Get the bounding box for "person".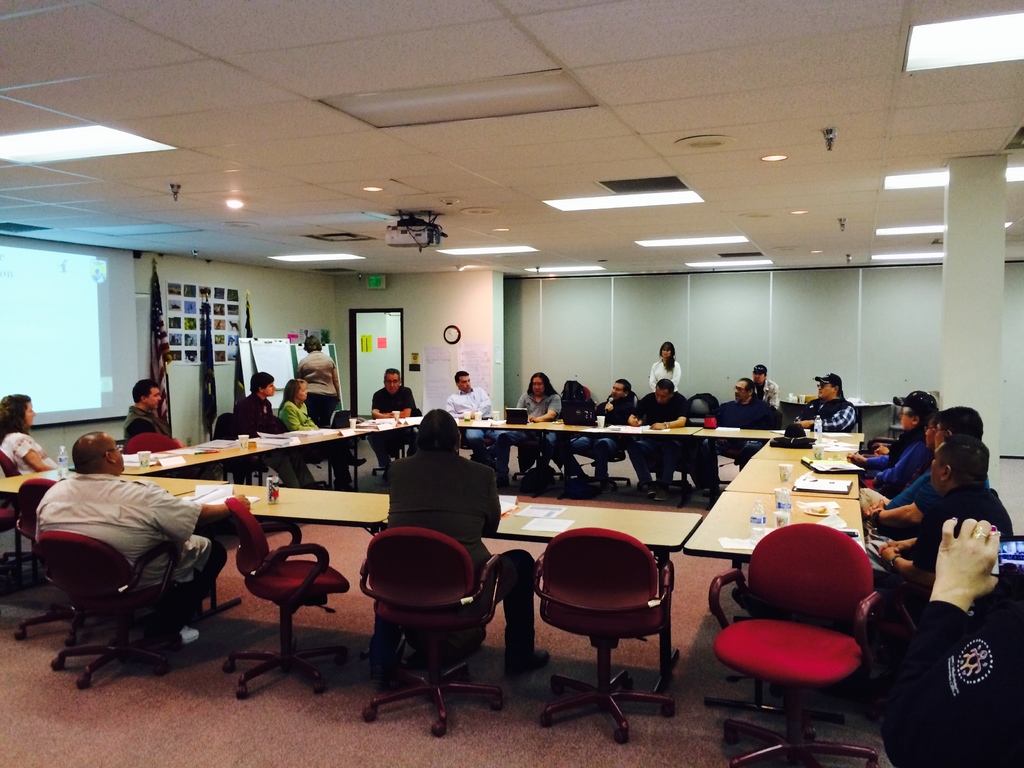
593:382:639:423.
